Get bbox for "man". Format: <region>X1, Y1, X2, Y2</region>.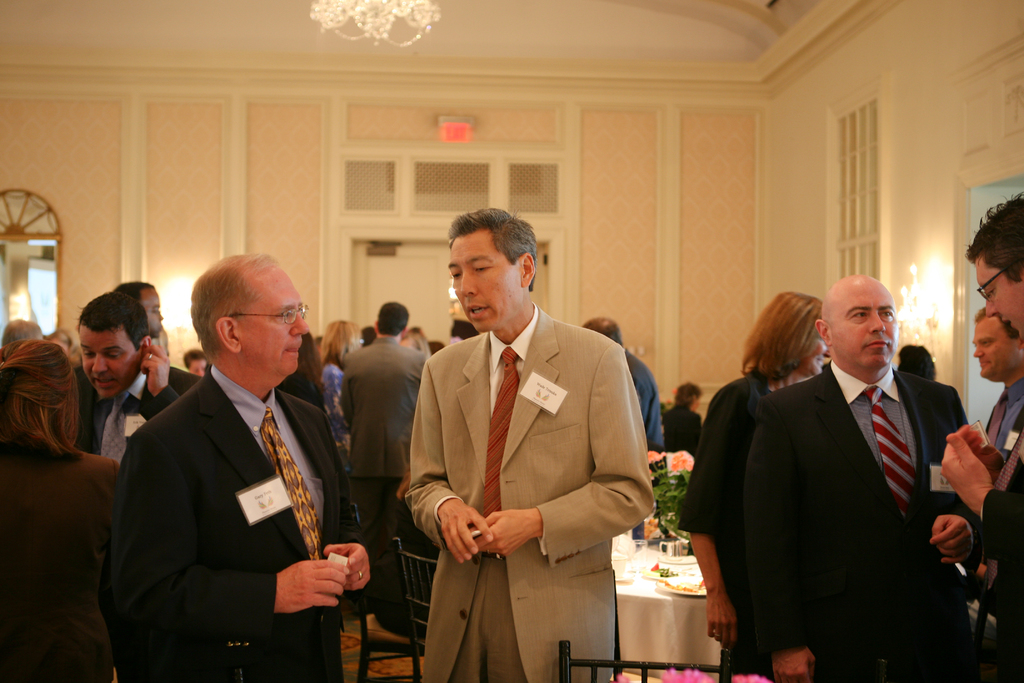
<region>940, 192, 1023, 682</region>.
